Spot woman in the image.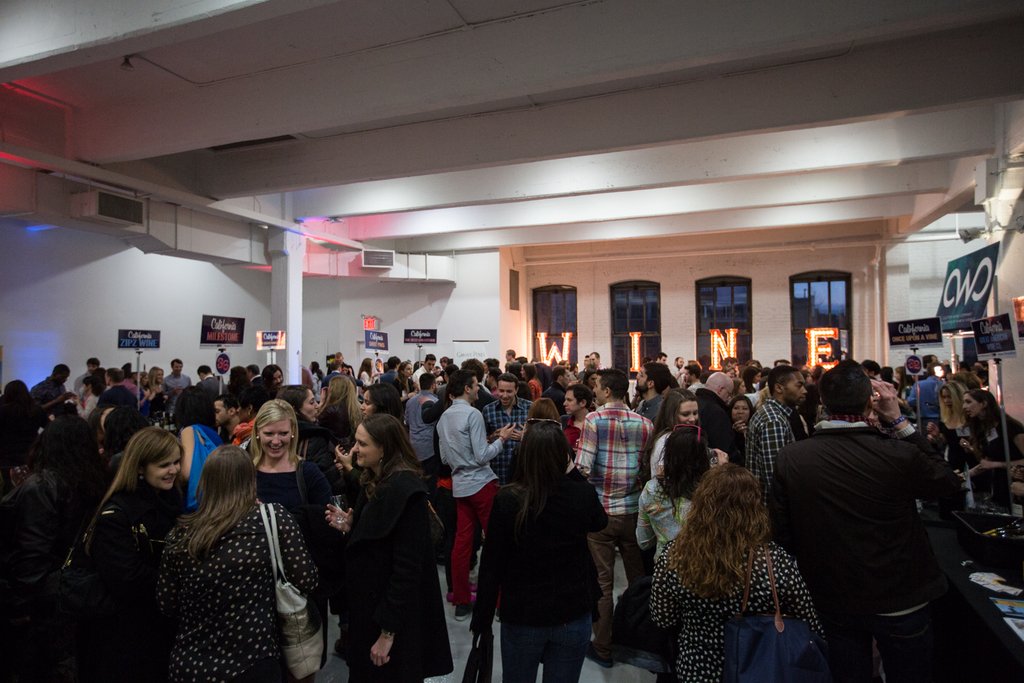
woman found at x1=356 y1=357 x2=370 y2=389.
